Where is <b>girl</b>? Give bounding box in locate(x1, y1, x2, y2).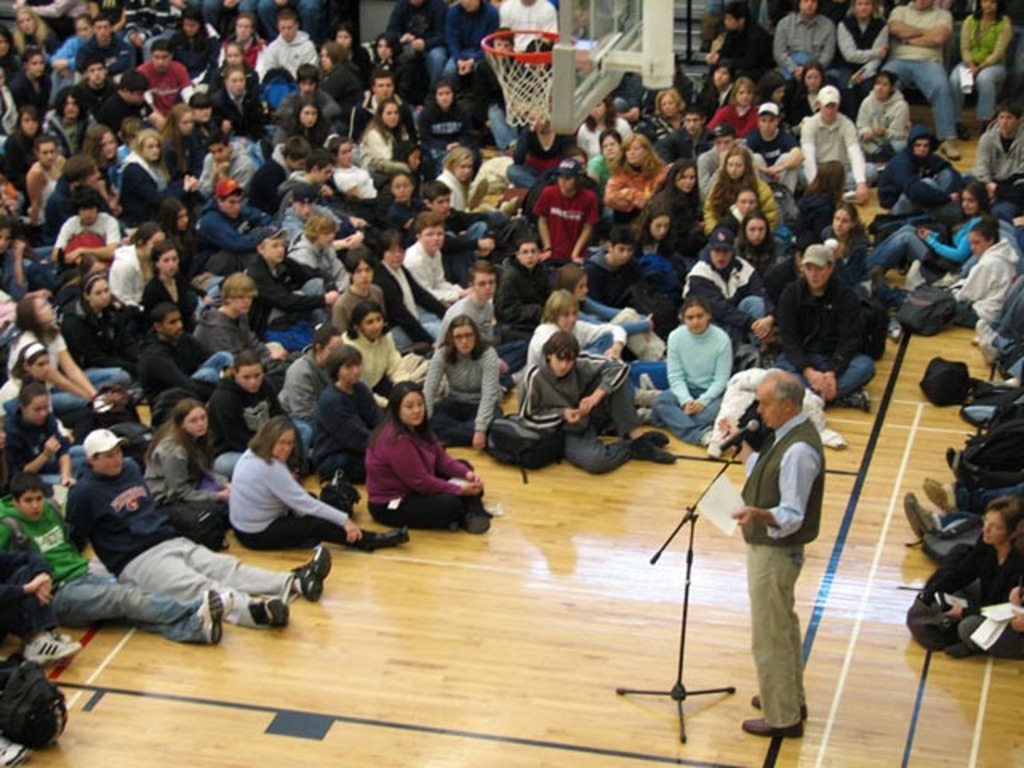
locate(0, 69, 18, 150).
